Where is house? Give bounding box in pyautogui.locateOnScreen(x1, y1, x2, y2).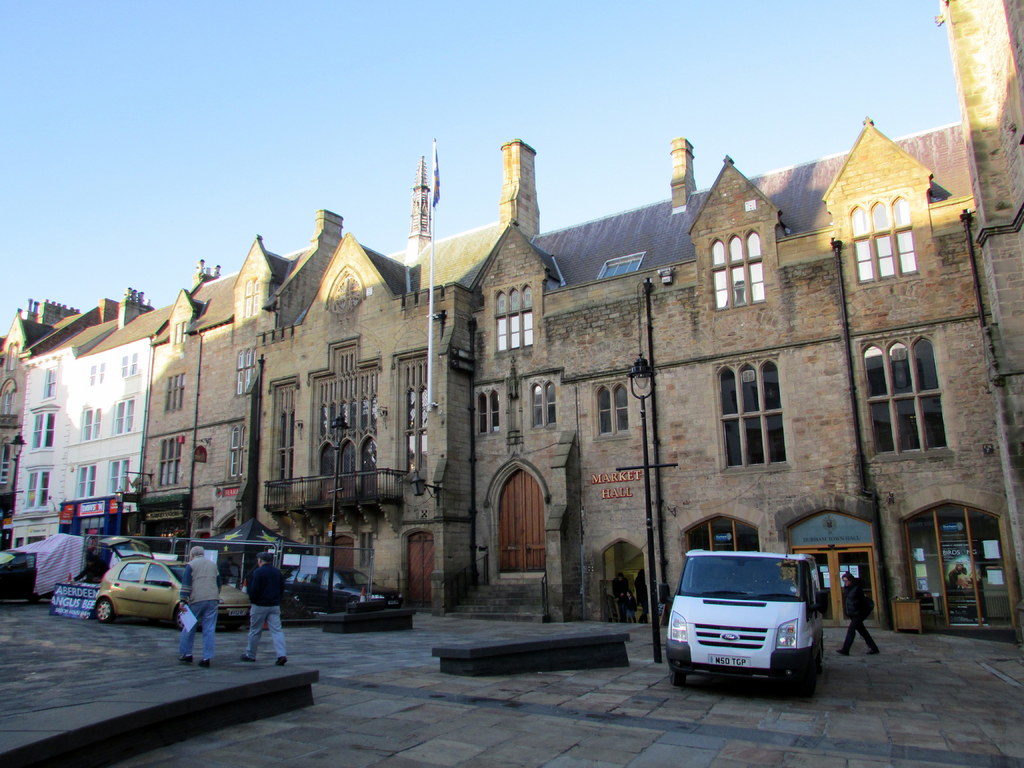
pyautogui.locateOnScreen(12, 296, 176, 556).
